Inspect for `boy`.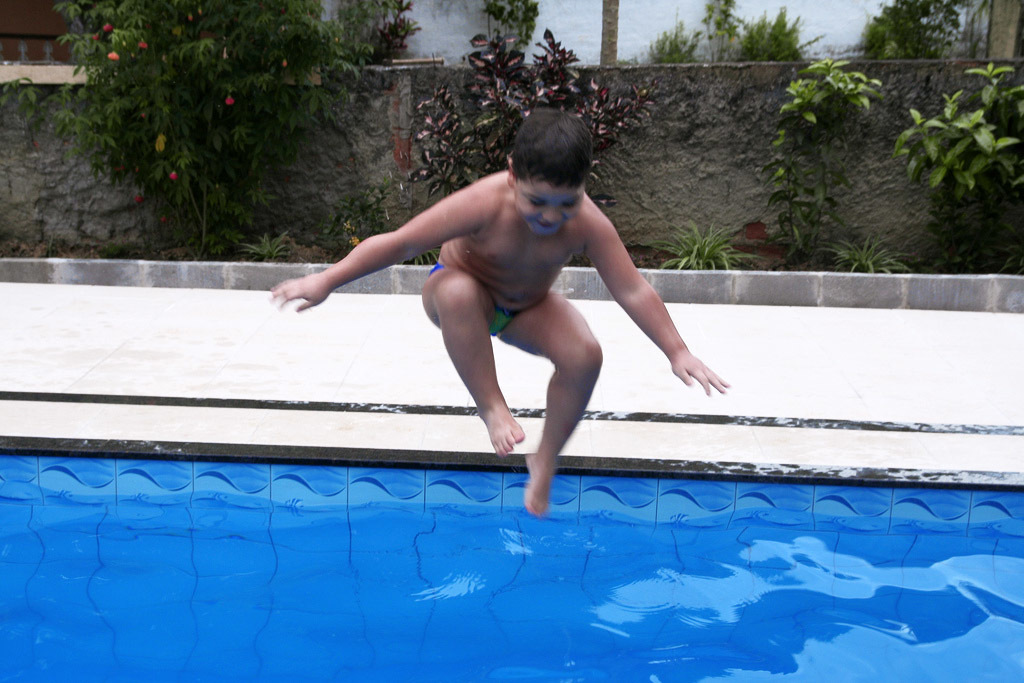
Inspection: {"x1": 264, "y1": 99, "x2": 731, "y2": 518}.
